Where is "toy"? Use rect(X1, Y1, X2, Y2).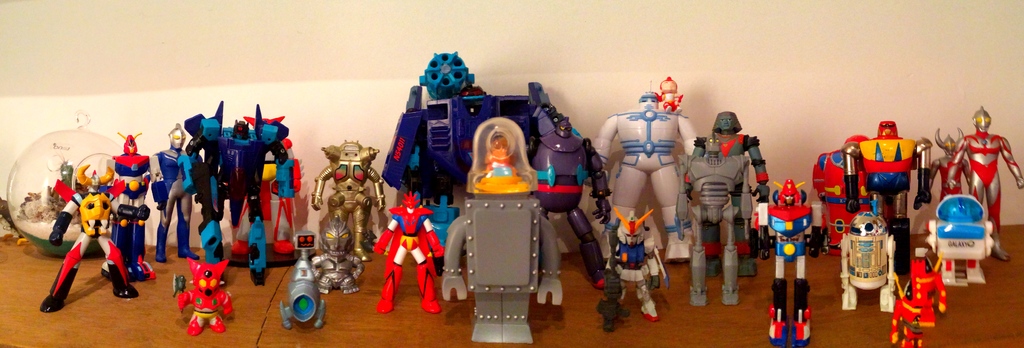
rect(36, 160, 141, 312).
